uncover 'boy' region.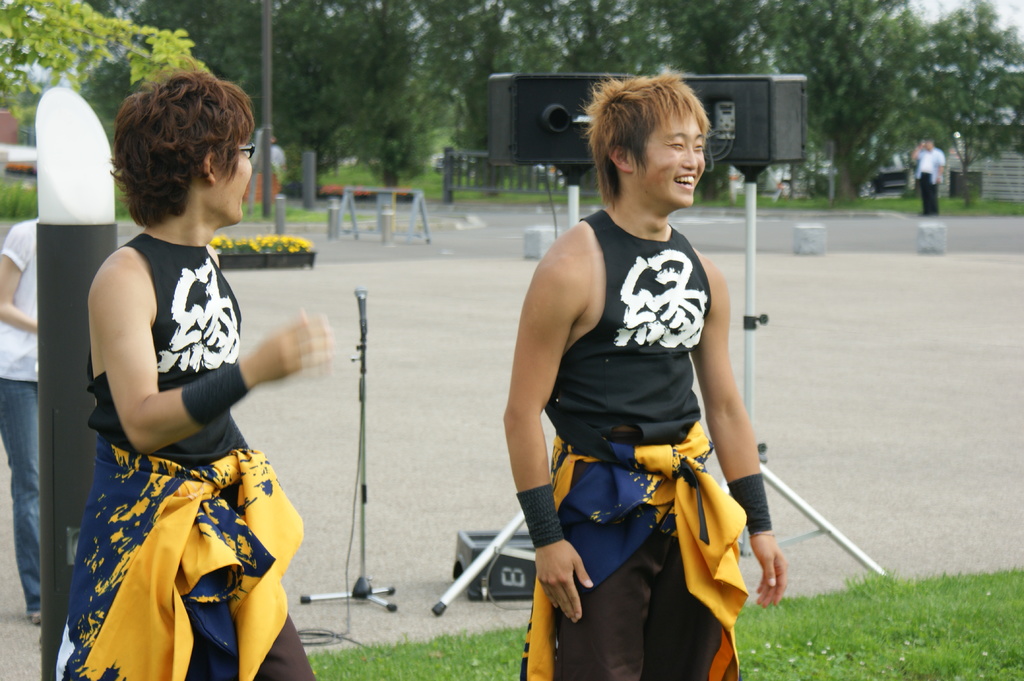
Uncovered: box=[57, 55, 332, 680].
